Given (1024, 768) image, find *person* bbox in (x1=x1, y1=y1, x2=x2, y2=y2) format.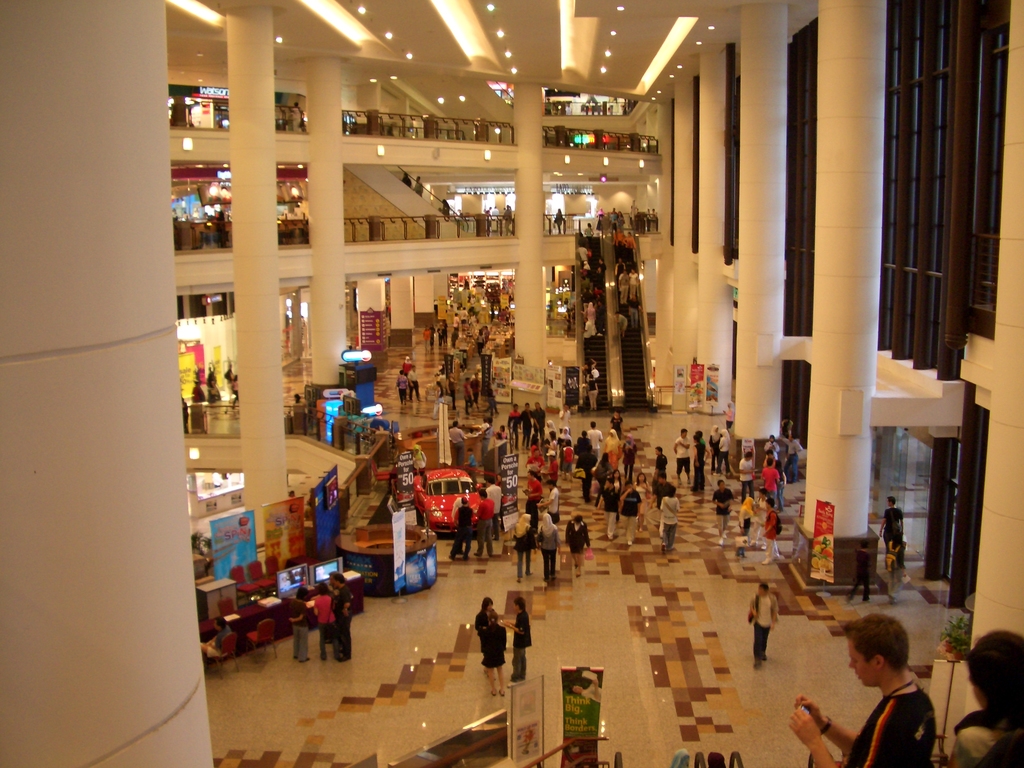
(x1=764, y1=433, x2=782, y2=461).
